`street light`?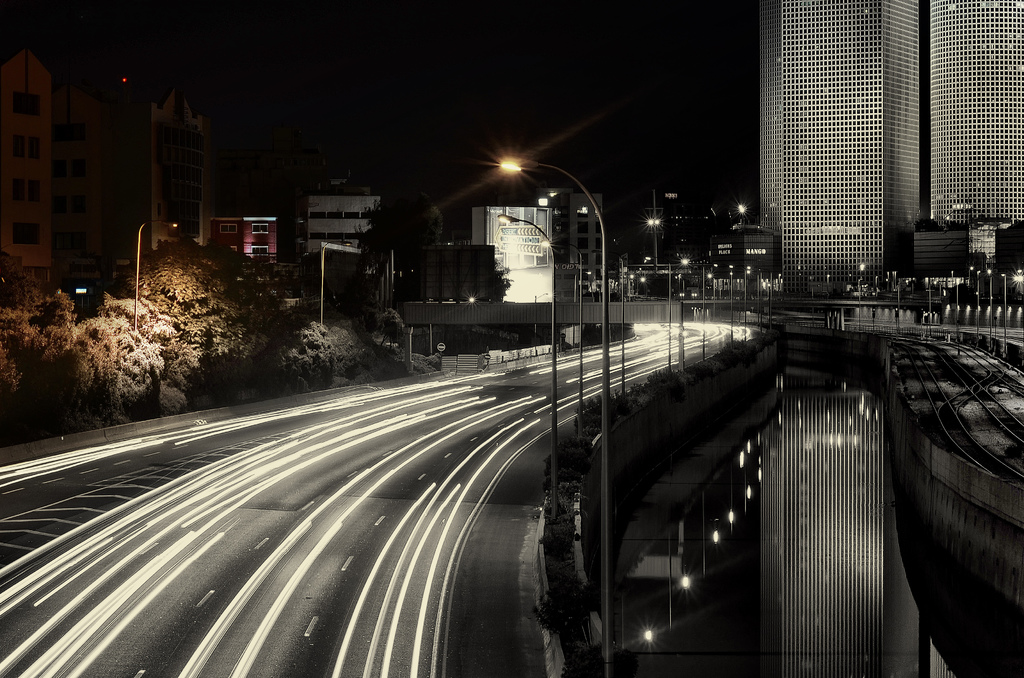
535,230,584,440
